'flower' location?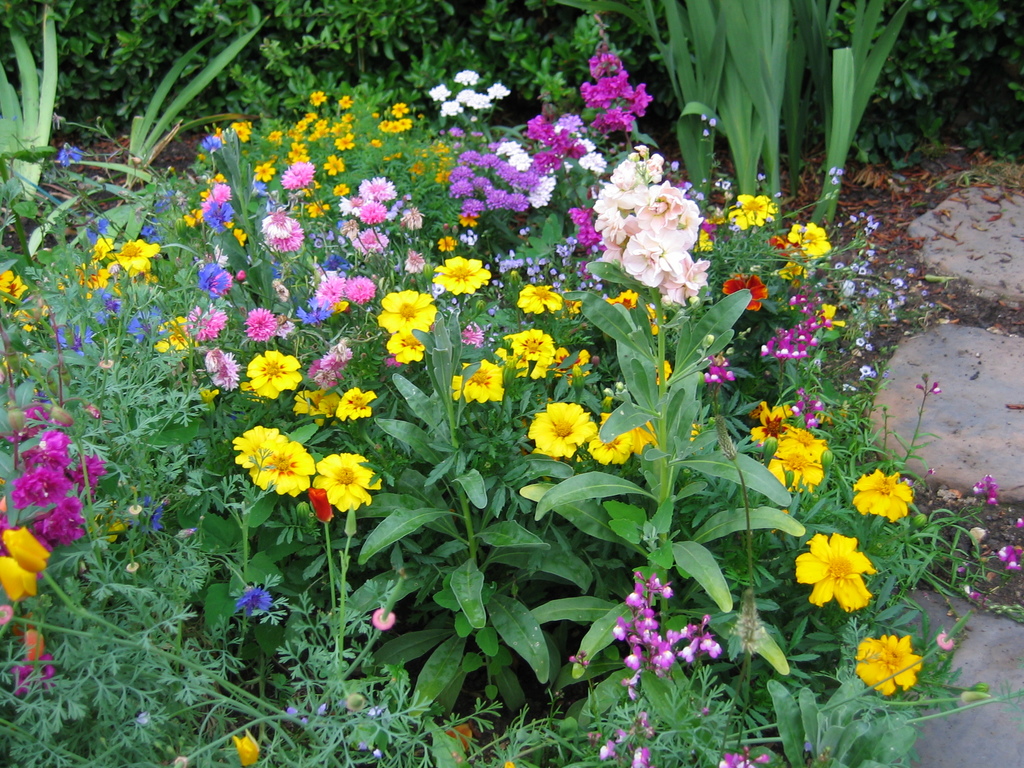
l=451, t=357, r=506, b=407
